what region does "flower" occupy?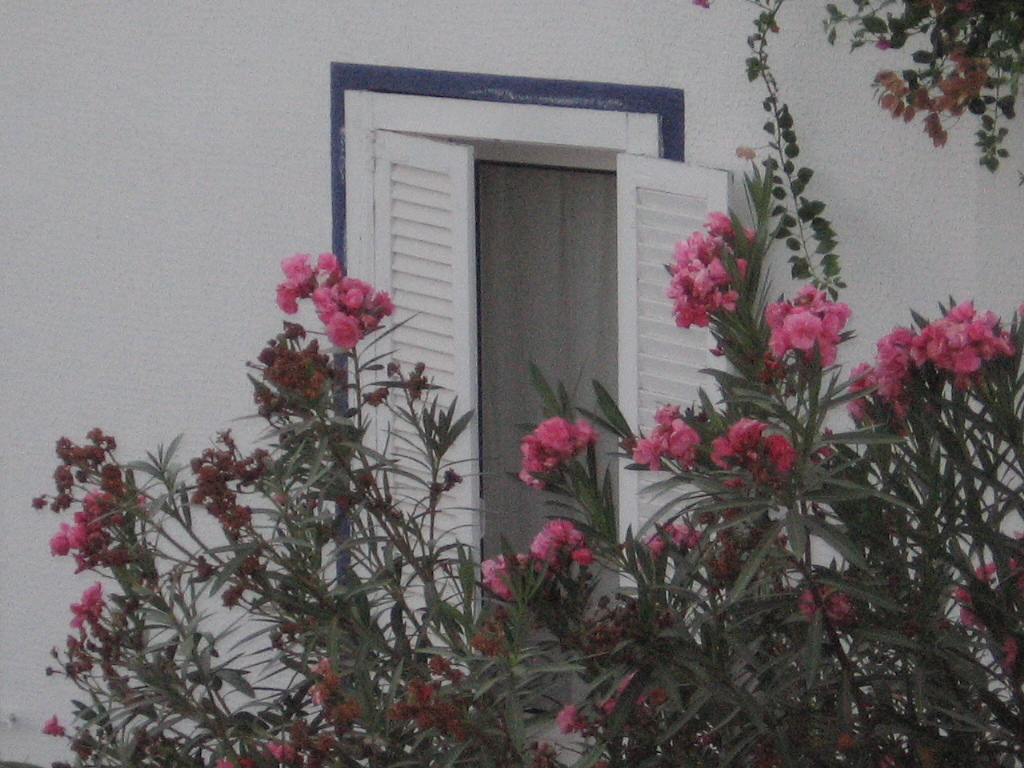
<bbox>531, 517, 597, 574</bbox>.
